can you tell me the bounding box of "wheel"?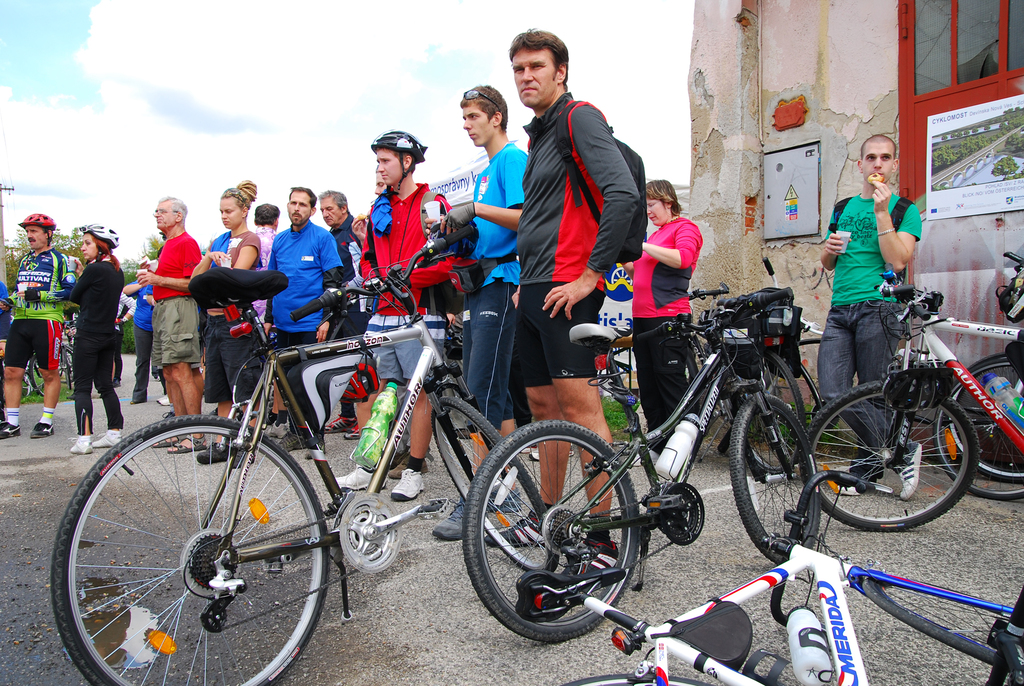
859 578 1023 660.
